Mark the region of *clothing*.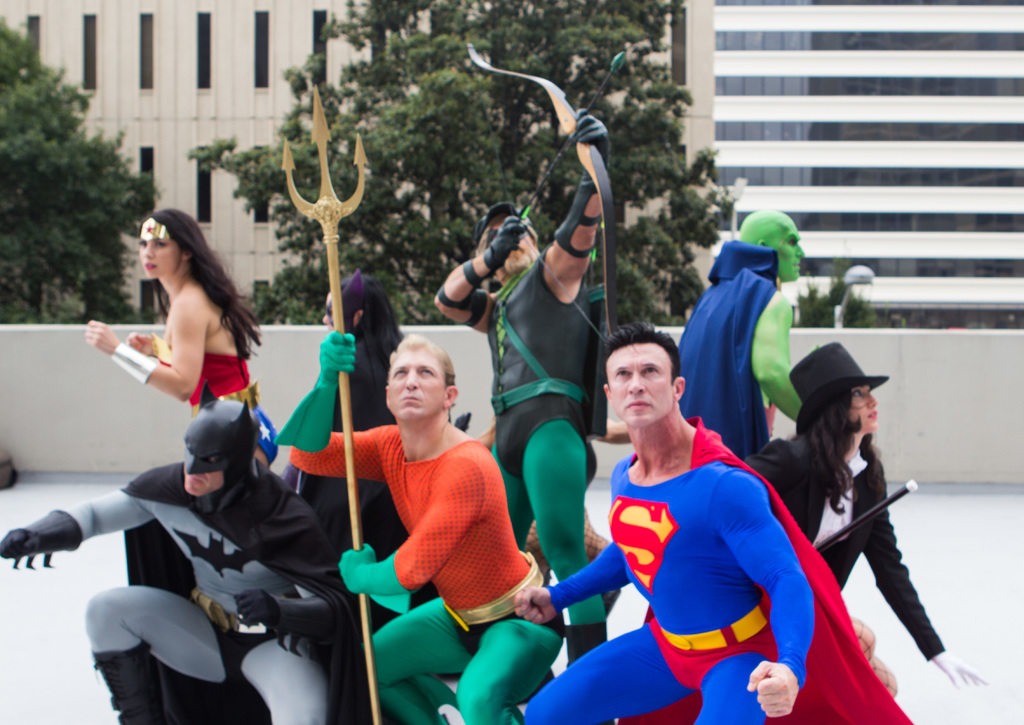
Region: select_region(38, 455, 349, 724).
